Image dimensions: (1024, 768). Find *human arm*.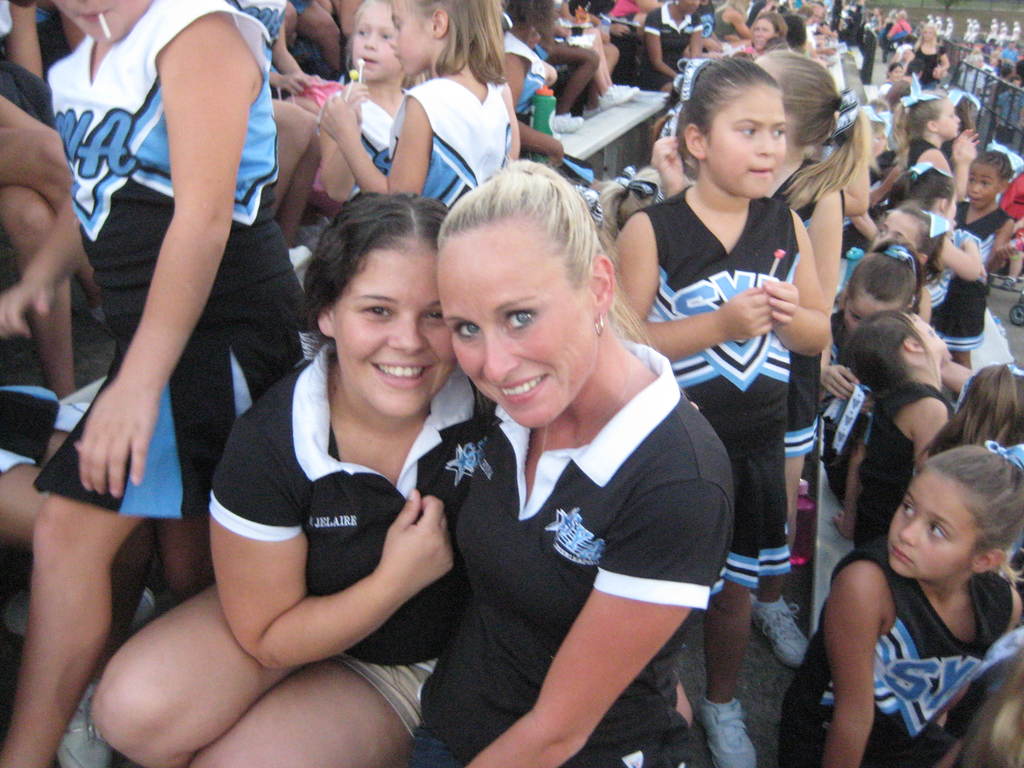
locate(642, 10, 682, 83).
